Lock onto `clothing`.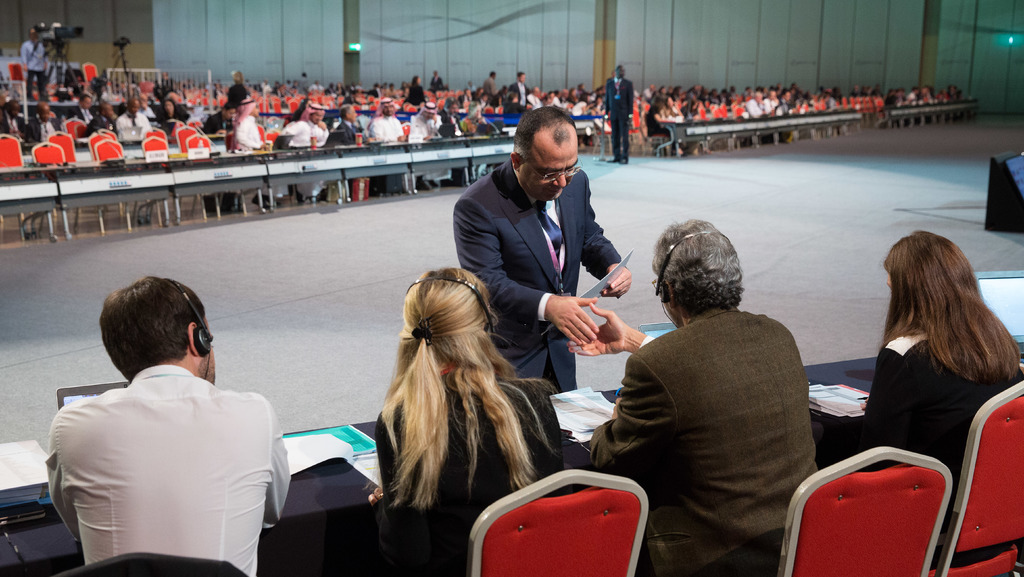
Locked: select_region(588, 304, 820, 576).
